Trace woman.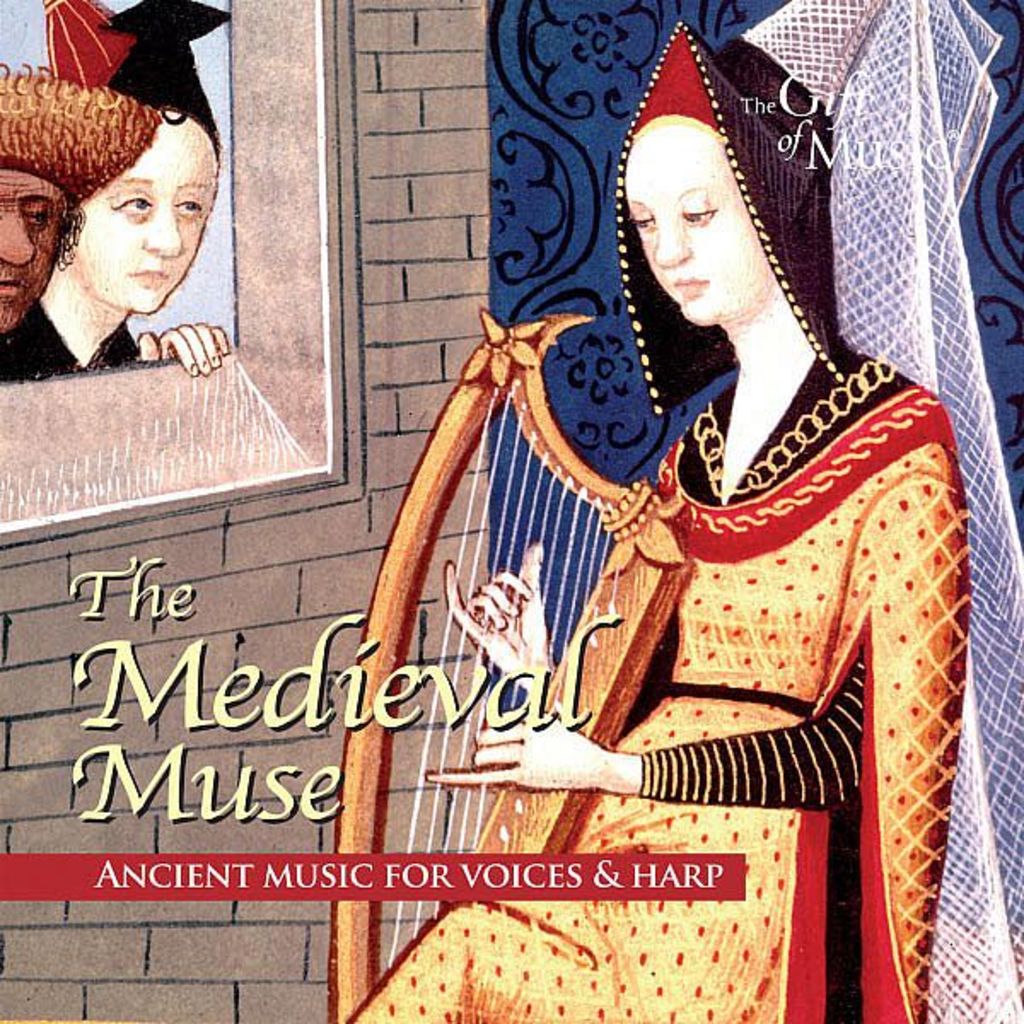
Traced to {"left": 0, "top": 96, "right": 259, "bottom": 381}.
